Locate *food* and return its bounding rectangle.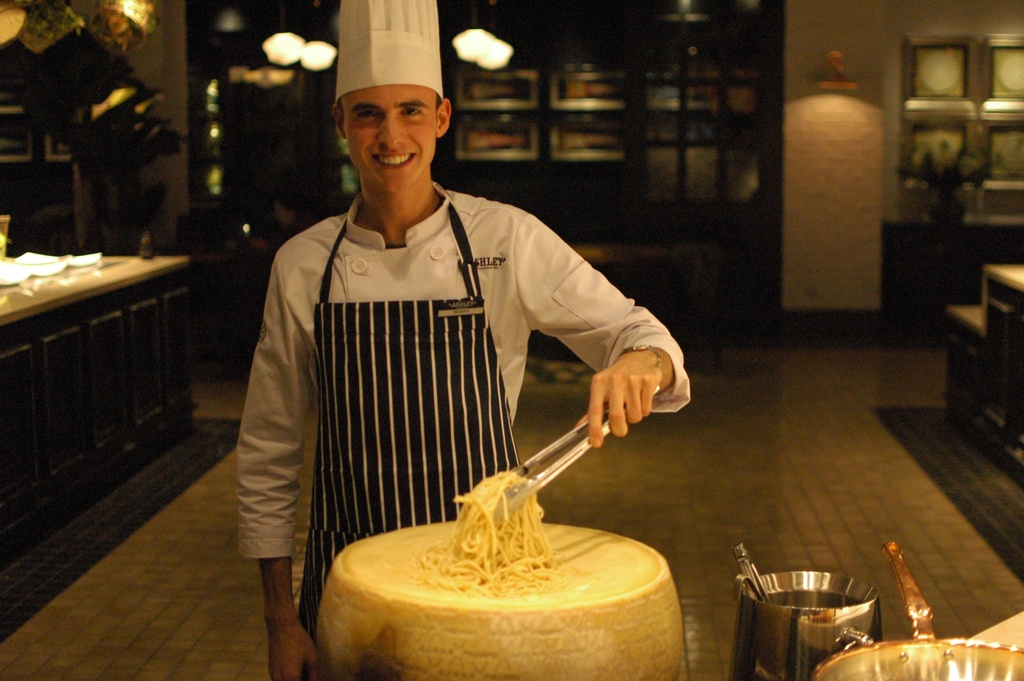
<box>417,472,563,604</box>.
